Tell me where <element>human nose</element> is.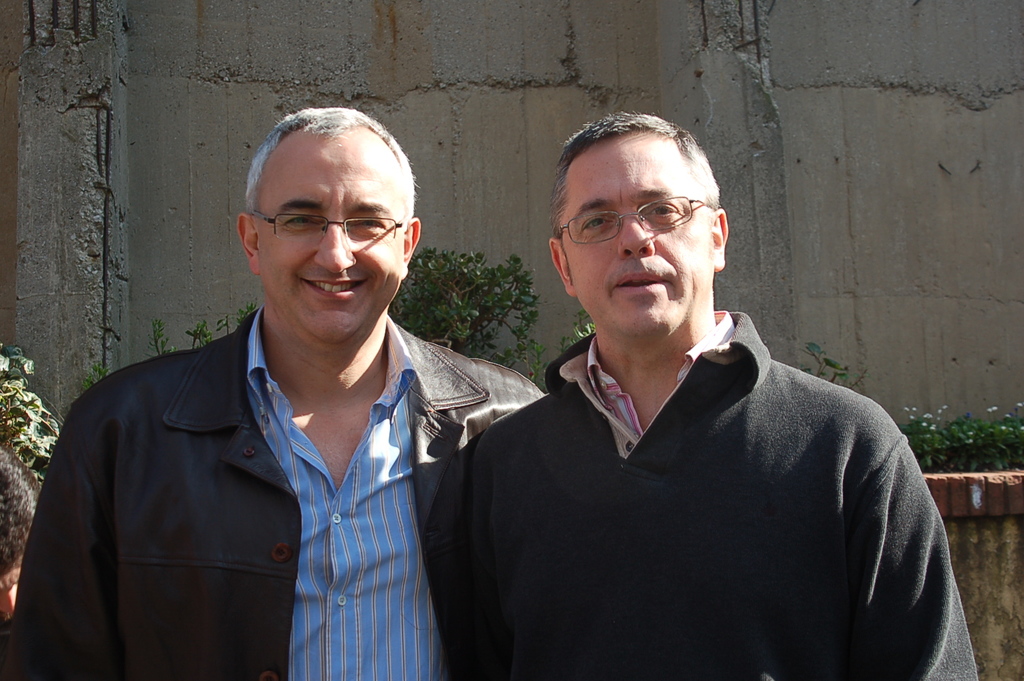
<element>human nose</element> is at bbox(617, 202, 657, 259).
